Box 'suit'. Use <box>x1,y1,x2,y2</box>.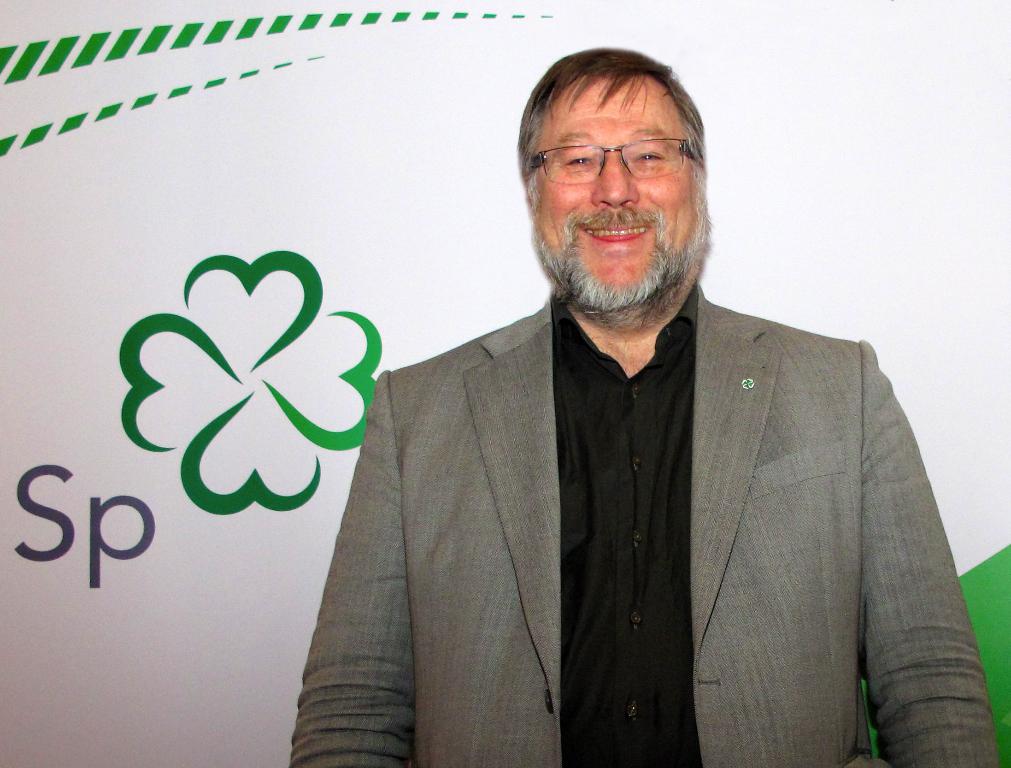
<box>288,128,985,759</box>.
